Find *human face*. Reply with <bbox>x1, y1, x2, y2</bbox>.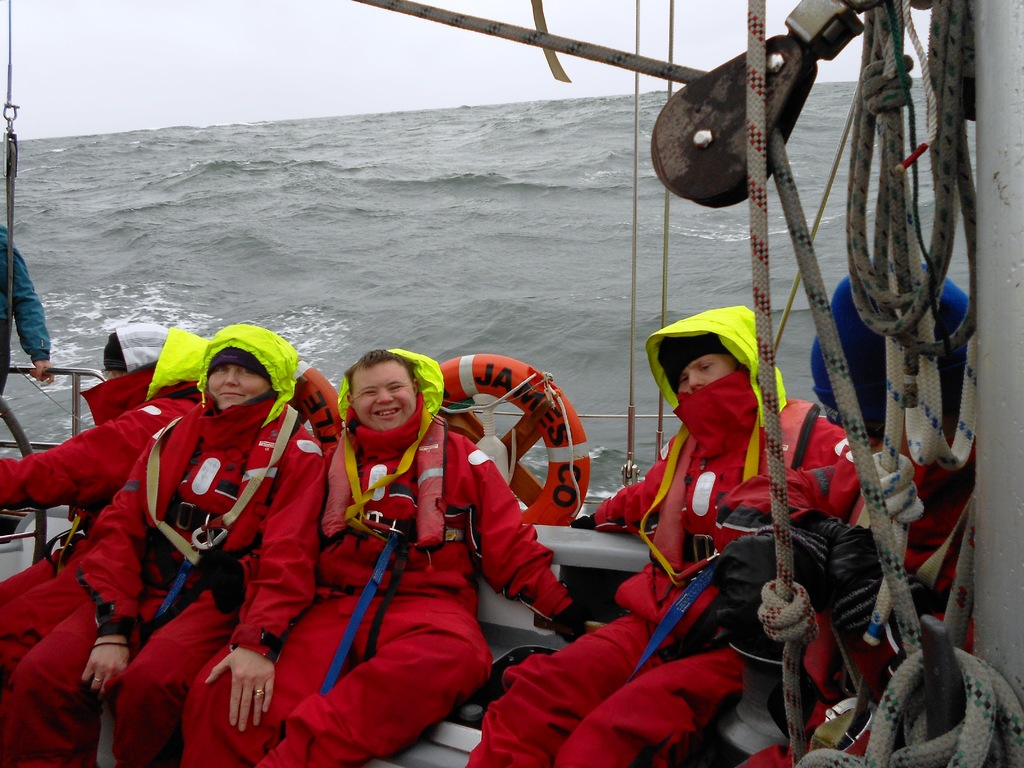
<bbox>673, 349, 731, 394</bbox>.
